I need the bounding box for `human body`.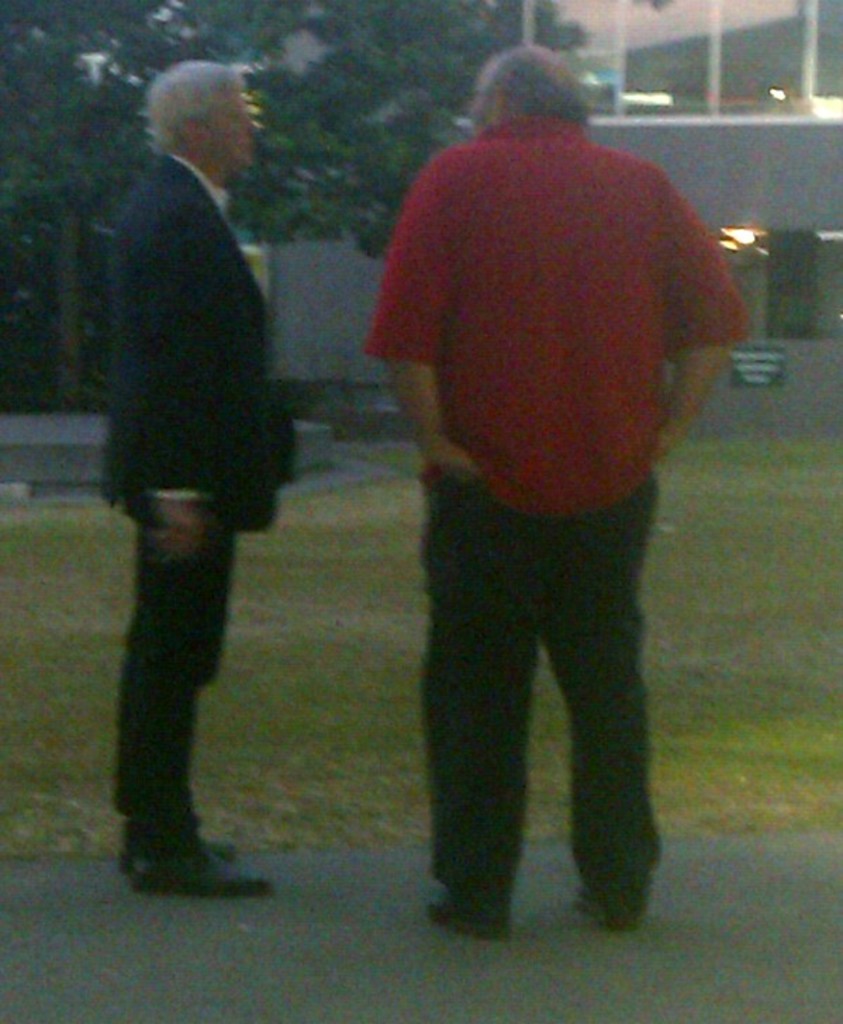
Here it is: crop(360, 55, 736, 892).
